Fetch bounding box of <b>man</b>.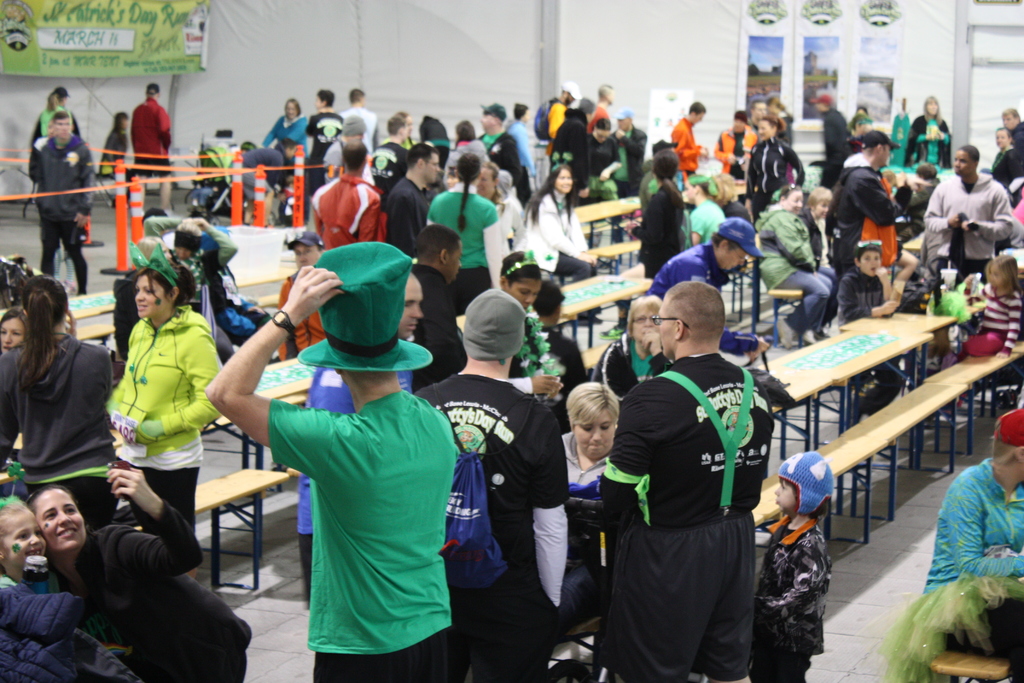
Bbox: Rect(920, 144, 1016, 283).
